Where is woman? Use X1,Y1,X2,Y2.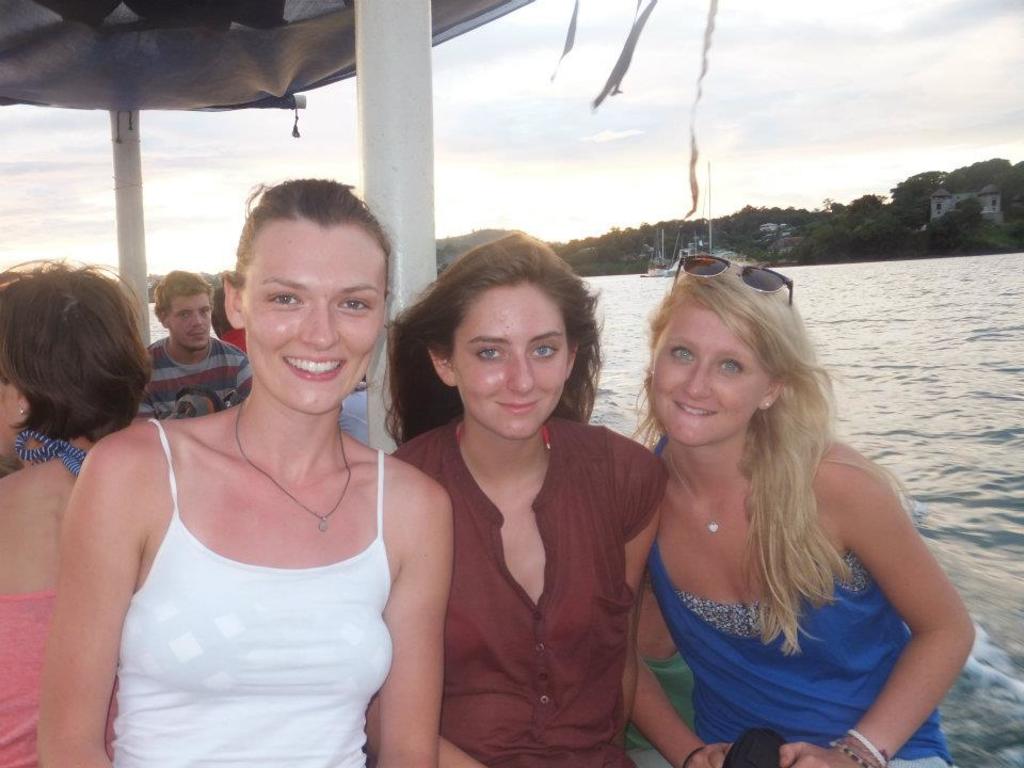
50,196,444,766.
